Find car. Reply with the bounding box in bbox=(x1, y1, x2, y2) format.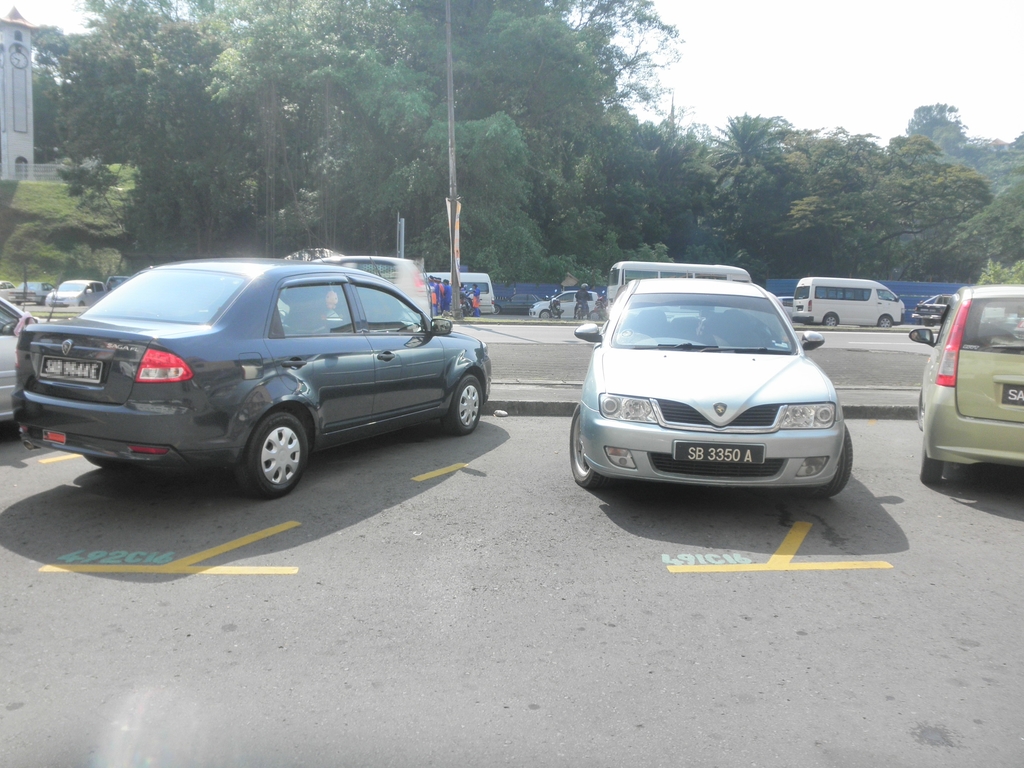
bbox=(40, 280, 114, 318).
